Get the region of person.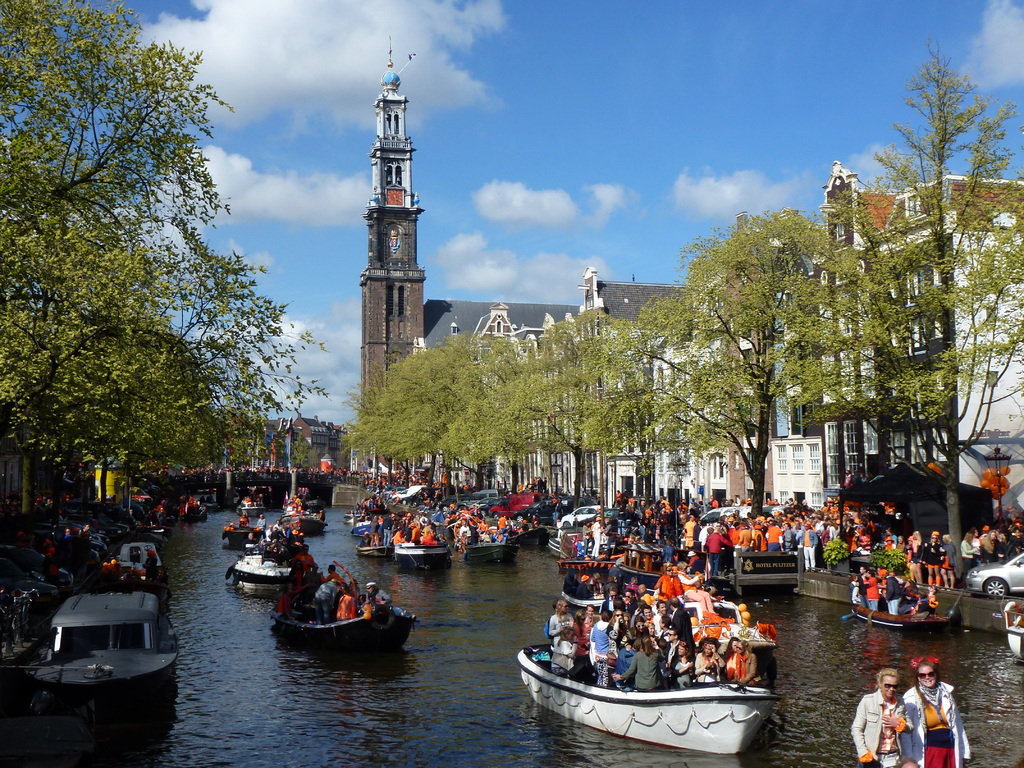
(852,666,910,767).
